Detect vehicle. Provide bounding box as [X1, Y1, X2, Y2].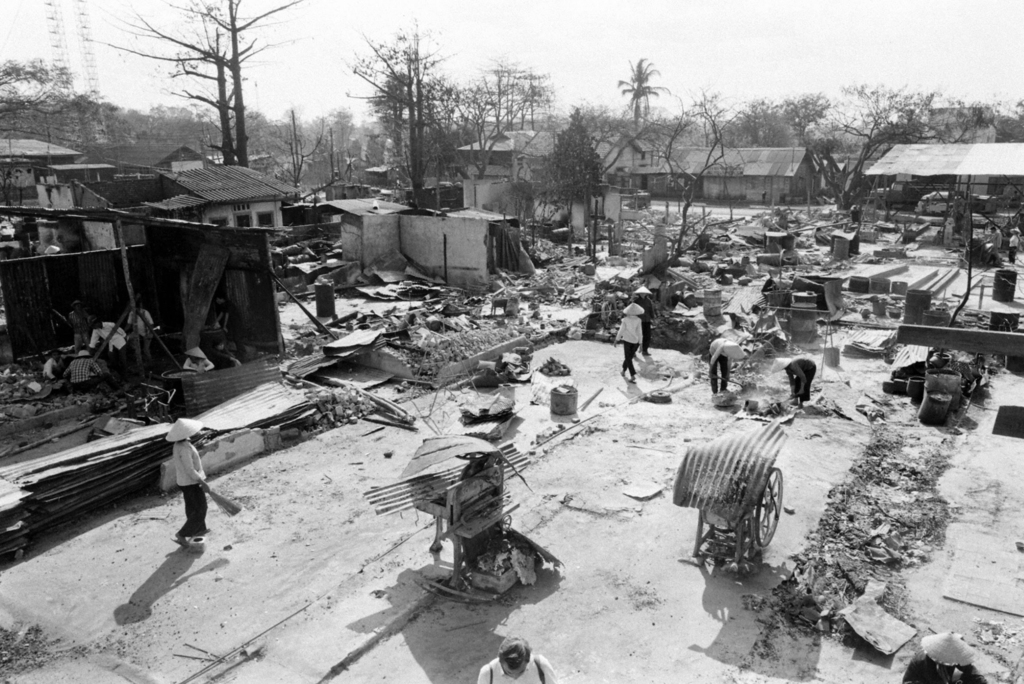
[916, 190, 966, 220].
